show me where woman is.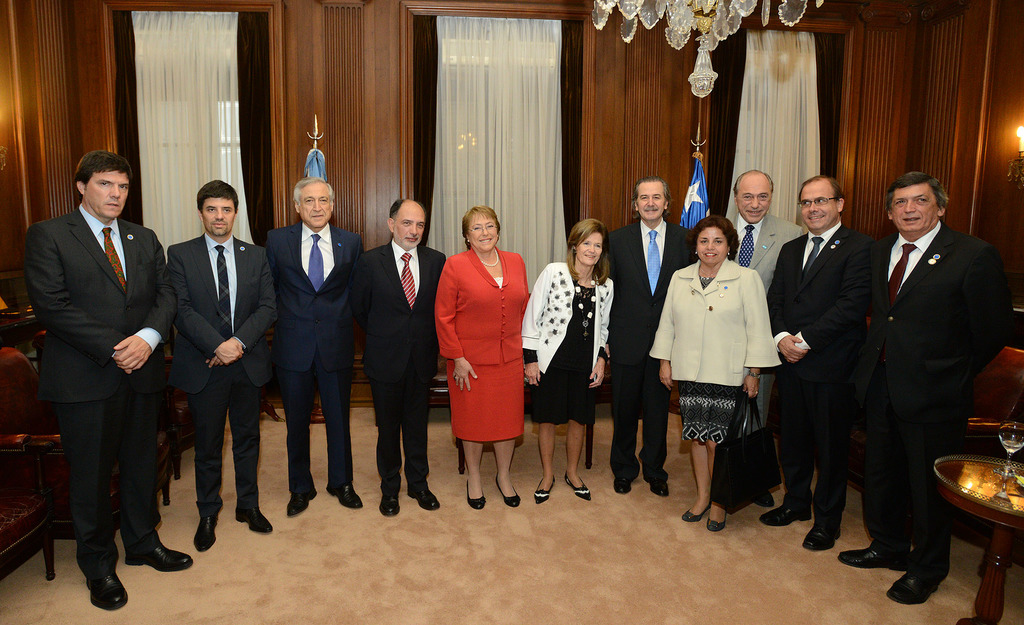
woman is at {"left": 432, "top": 209, "right": 532, "bottom": 505}.
